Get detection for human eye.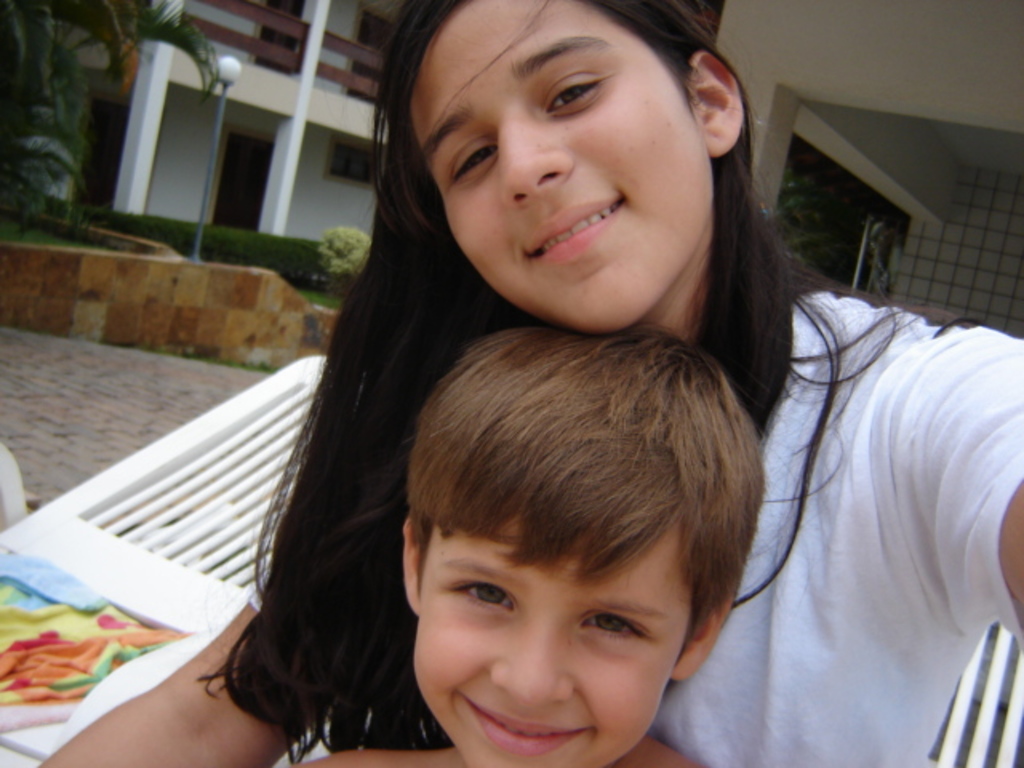
Detection: box=[542, 72, 616, 120].
